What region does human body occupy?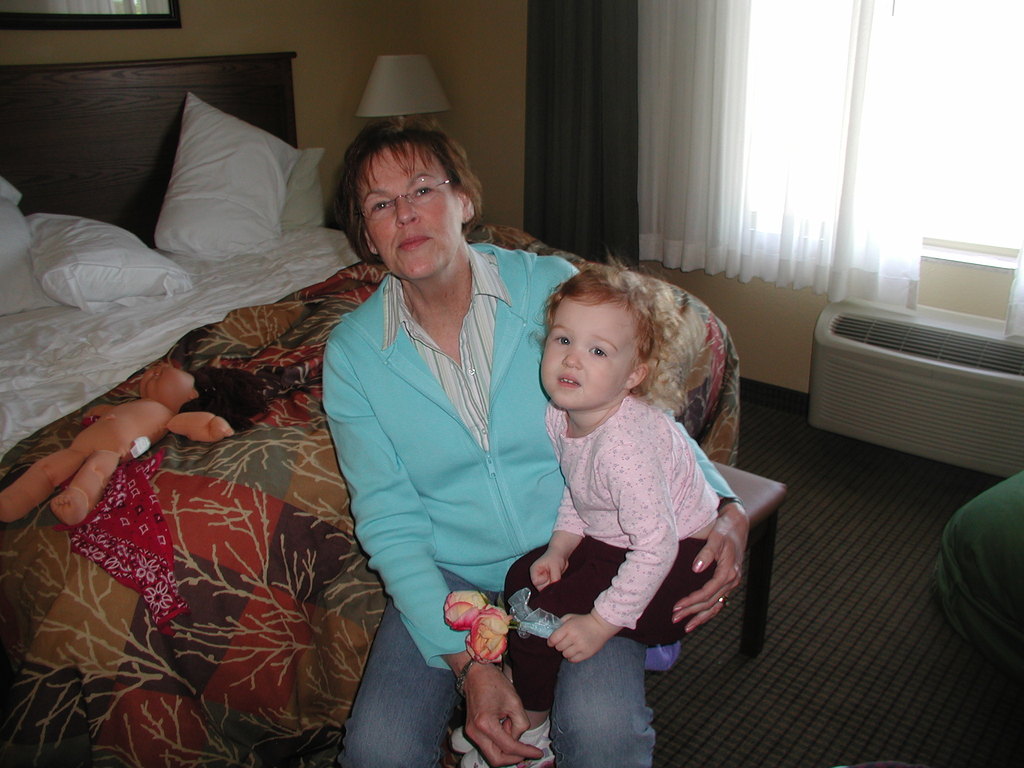
[0, 396, 235, 531].
